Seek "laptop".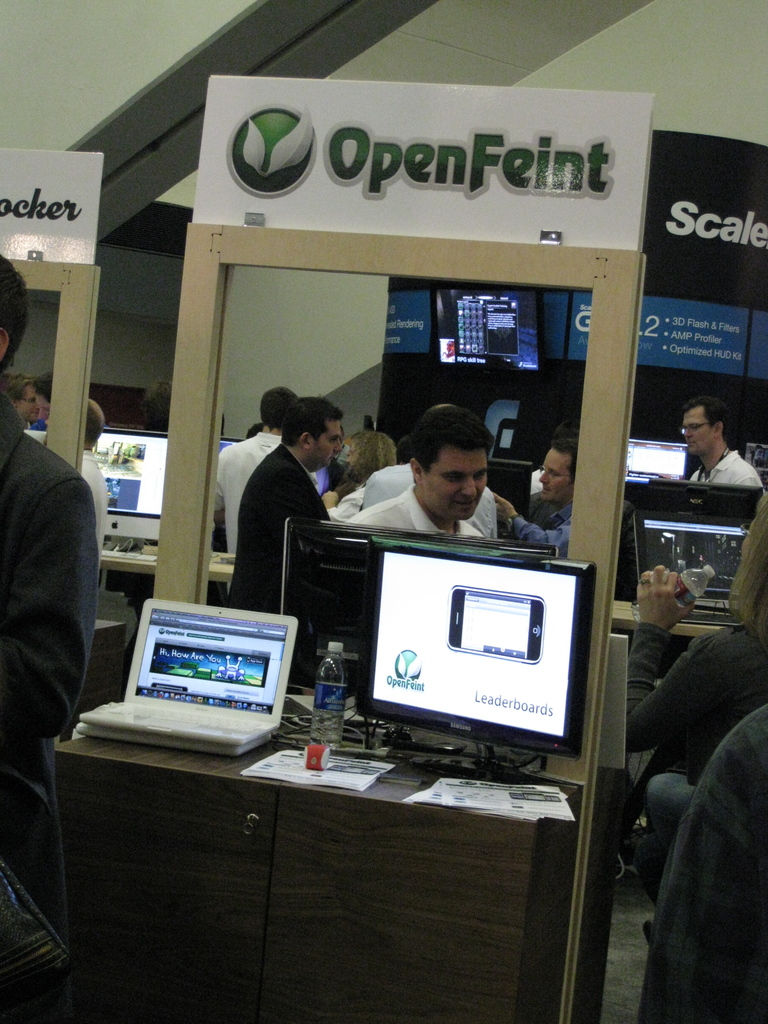
(x1=120, y1=591, x2=298, y2=755).
